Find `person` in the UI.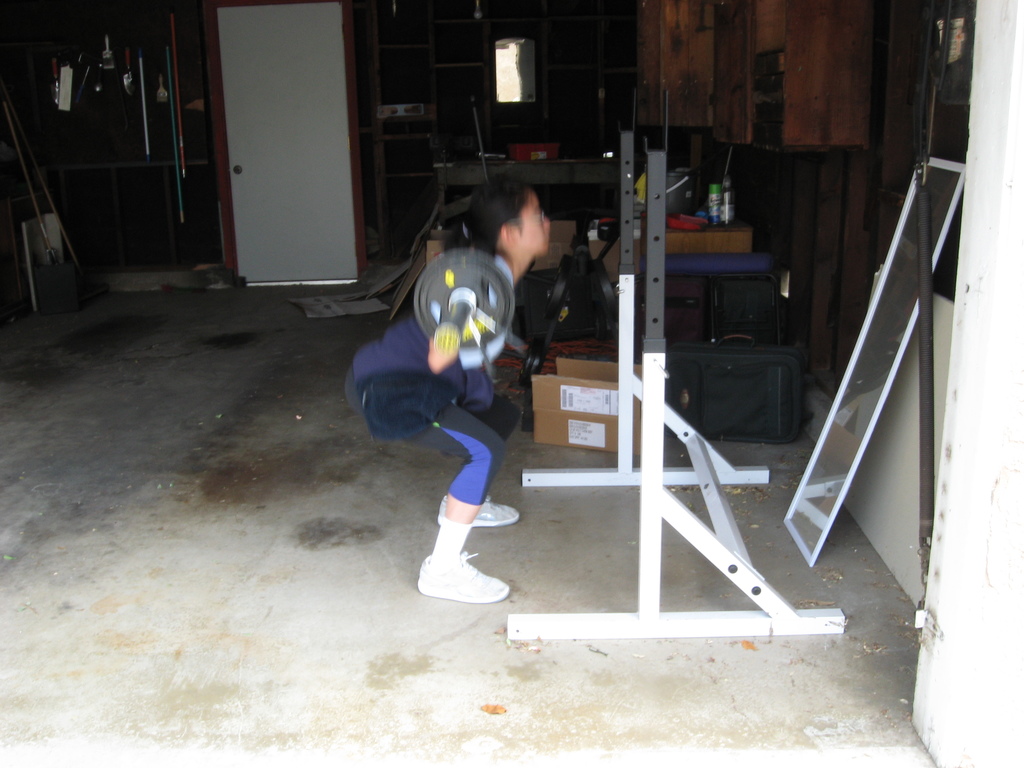
UI element at [x1=348, y1=180, x2=554, y2=604].
